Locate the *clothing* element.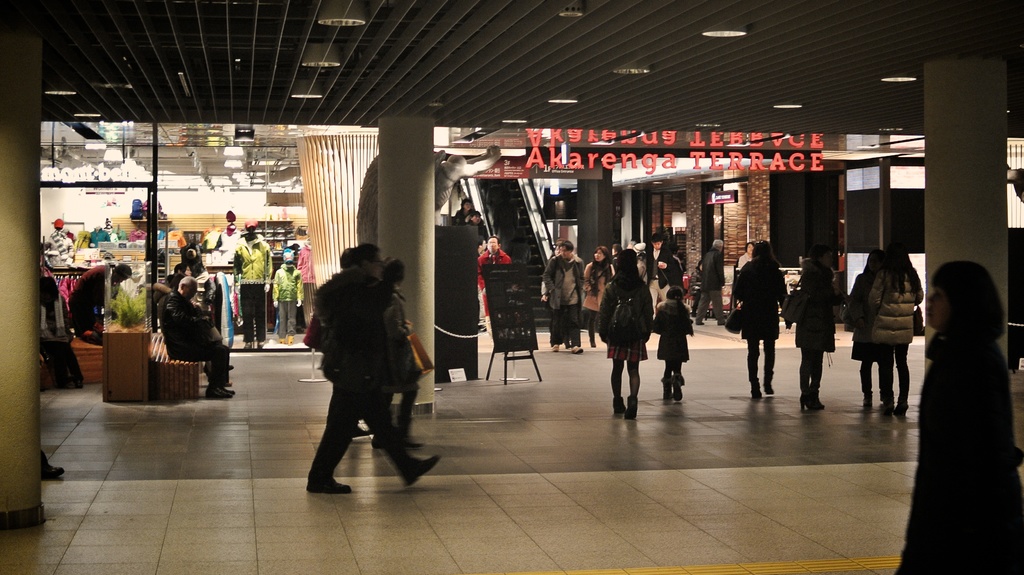
Element bbox: (x1=688, y1=246, x2=727, y2=317).
